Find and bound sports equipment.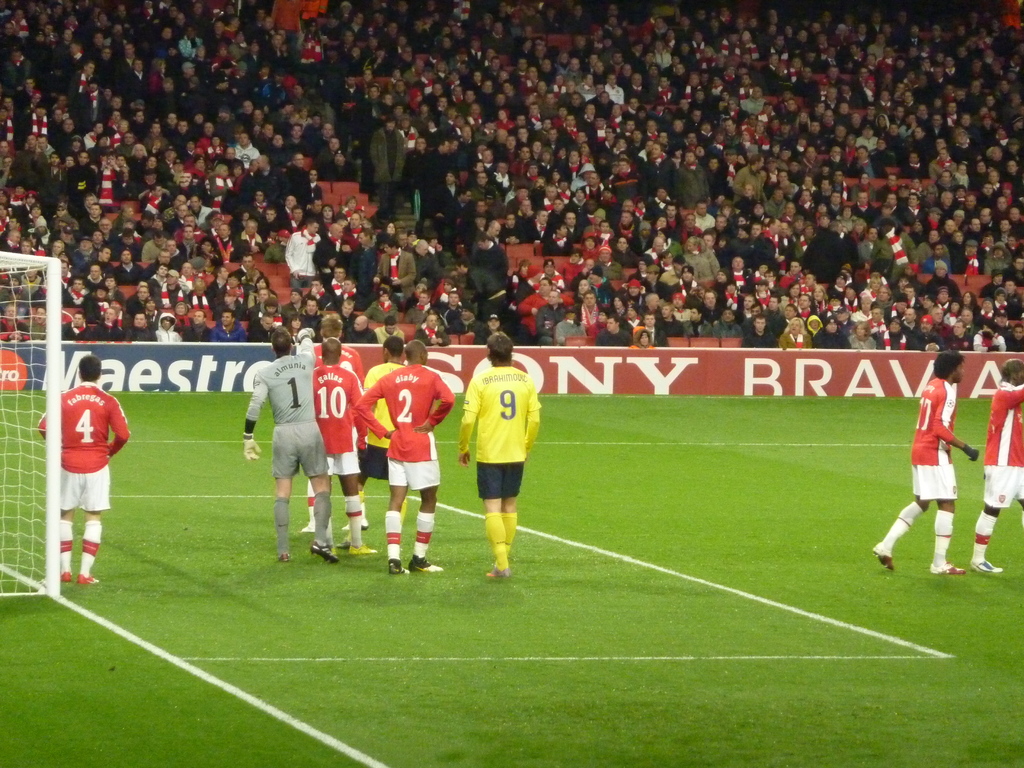
Bound: {"left": 968, "top": 559, "right": 1005, "bottom": 572}.
